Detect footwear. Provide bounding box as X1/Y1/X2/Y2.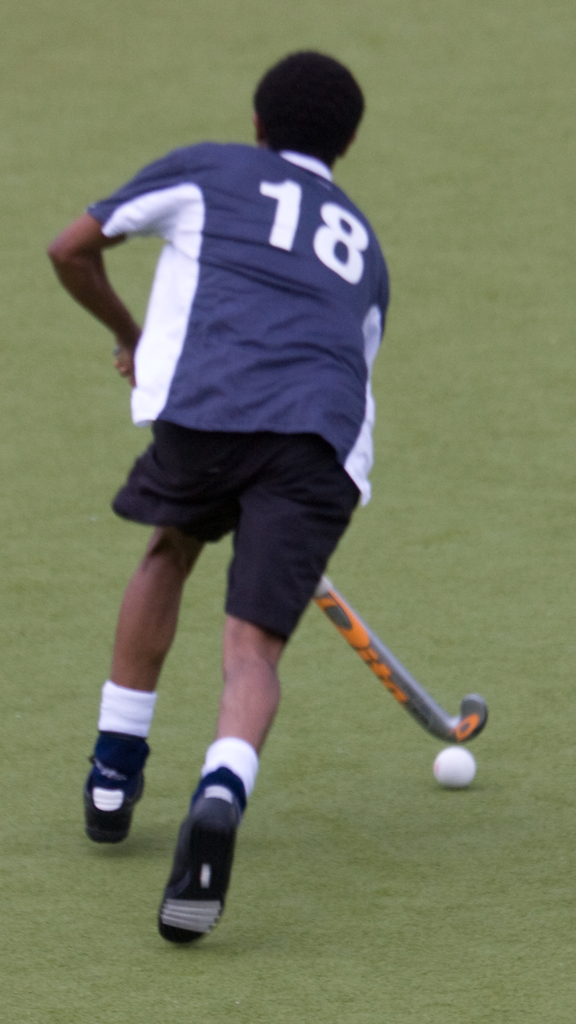
148/749/253/950.
